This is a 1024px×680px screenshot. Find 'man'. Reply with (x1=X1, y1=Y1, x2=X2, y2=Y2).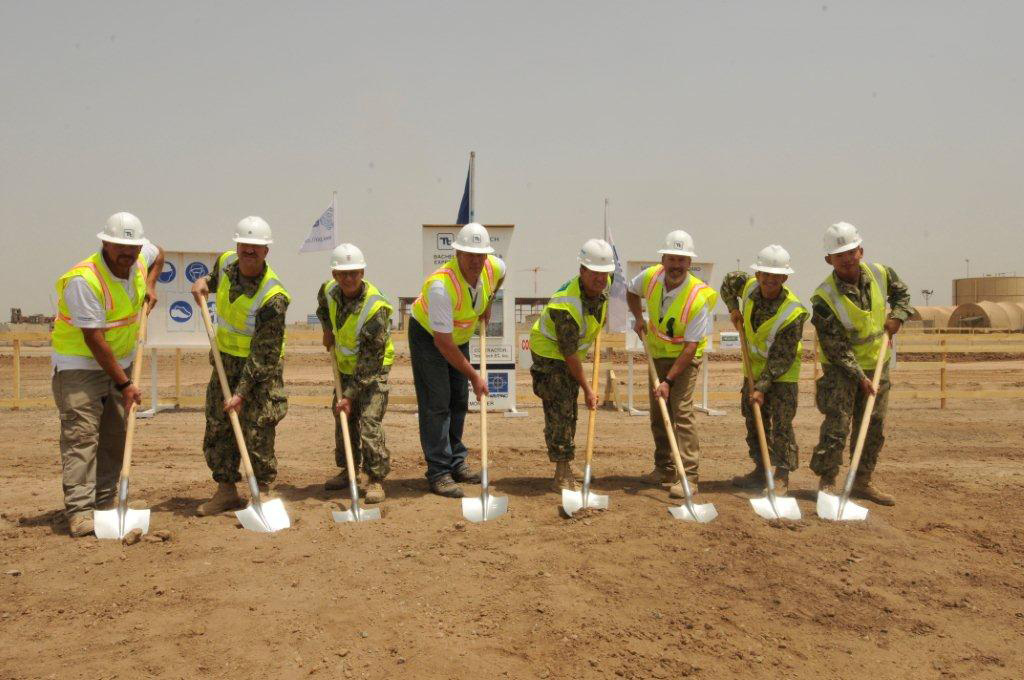
(x1=313, y1=244, x2=396, y2=504).
